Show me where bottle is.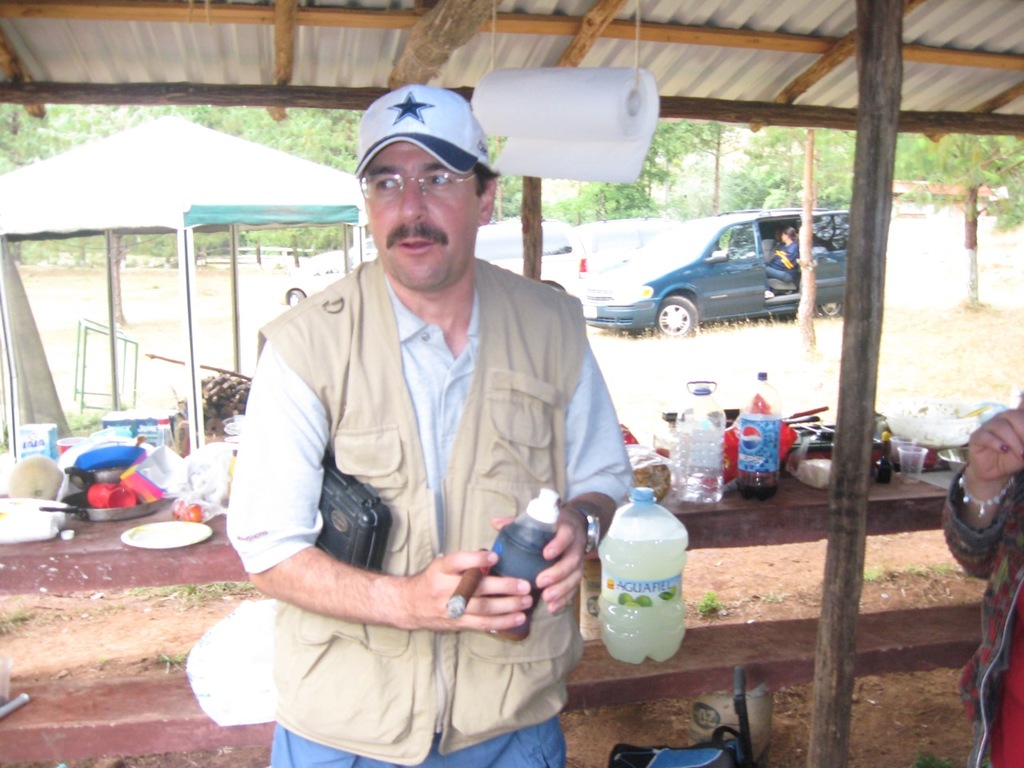
bottle is at region(738, 366, 778, 499).
